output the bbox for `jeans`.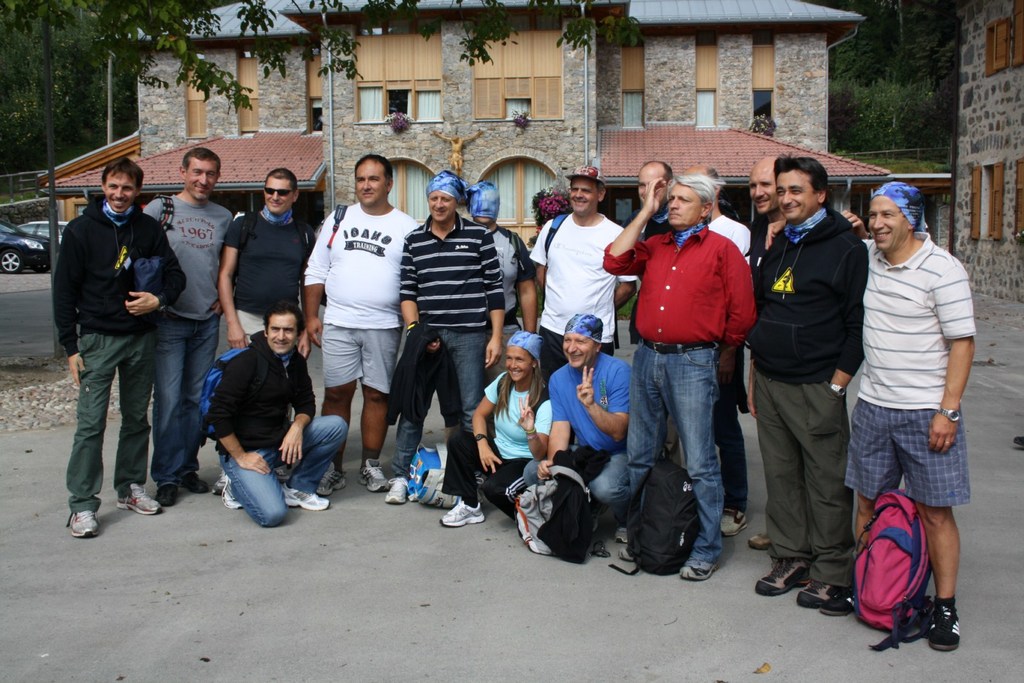
519, 453, 635, 535.
